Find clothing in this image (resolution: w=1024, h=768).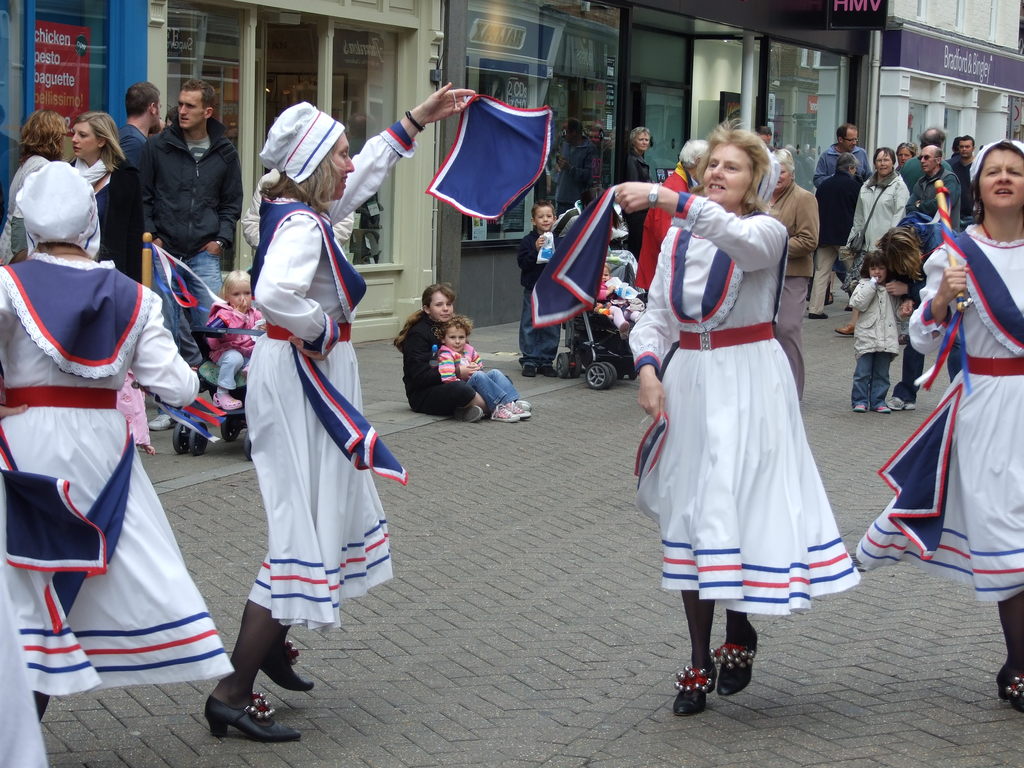
895 224 1023 616.
